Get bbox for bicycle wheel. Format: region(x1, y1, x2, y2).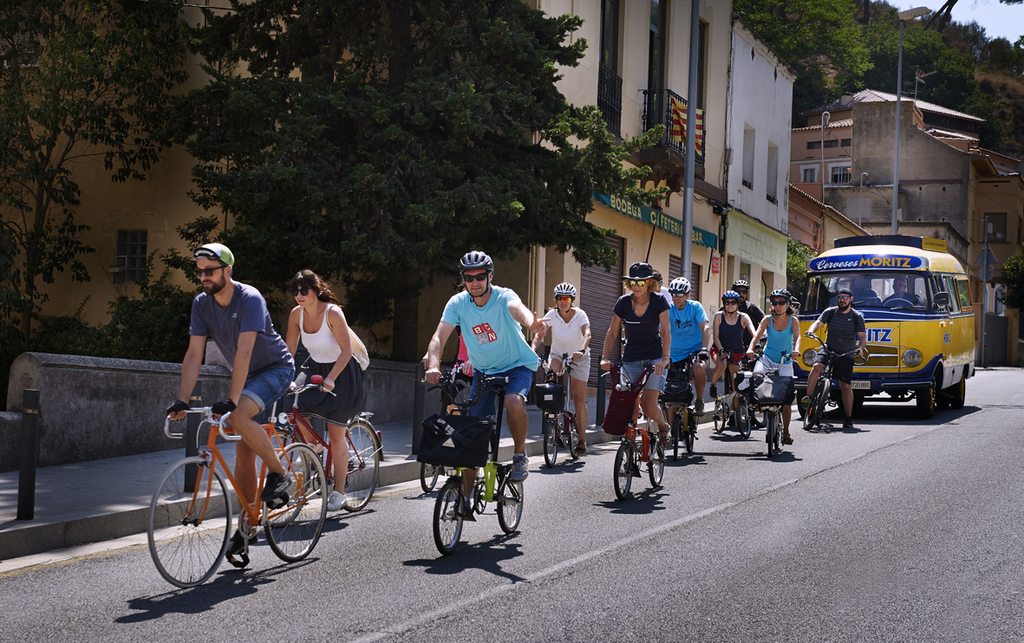
region(567, 412, 592, 462).
